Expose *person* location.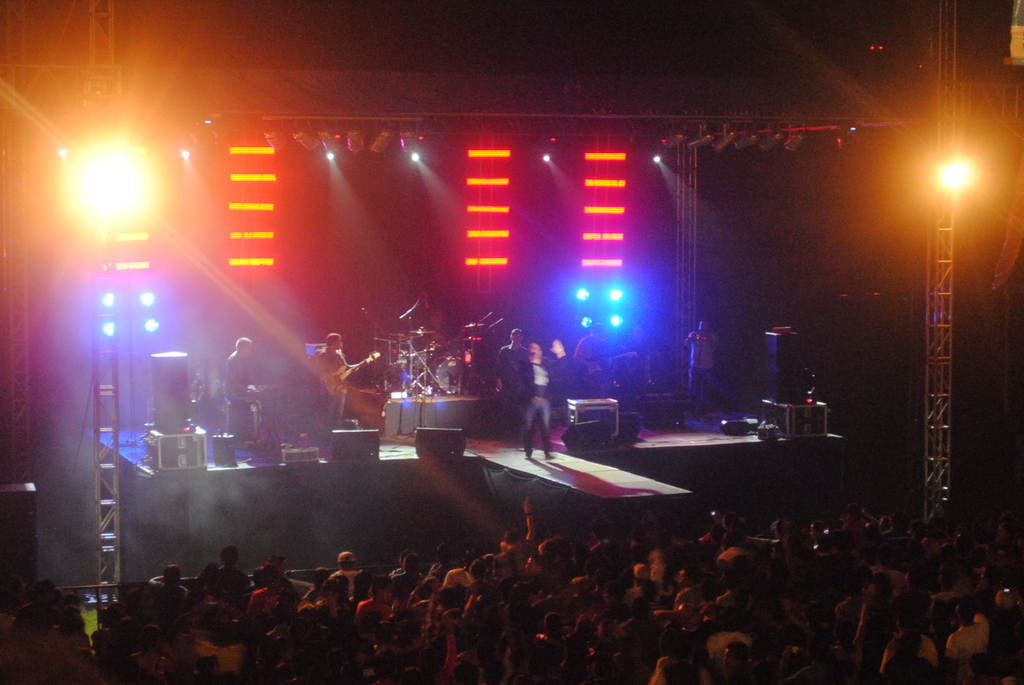
Exposed at bbox=[688, 310, 713, 414].
